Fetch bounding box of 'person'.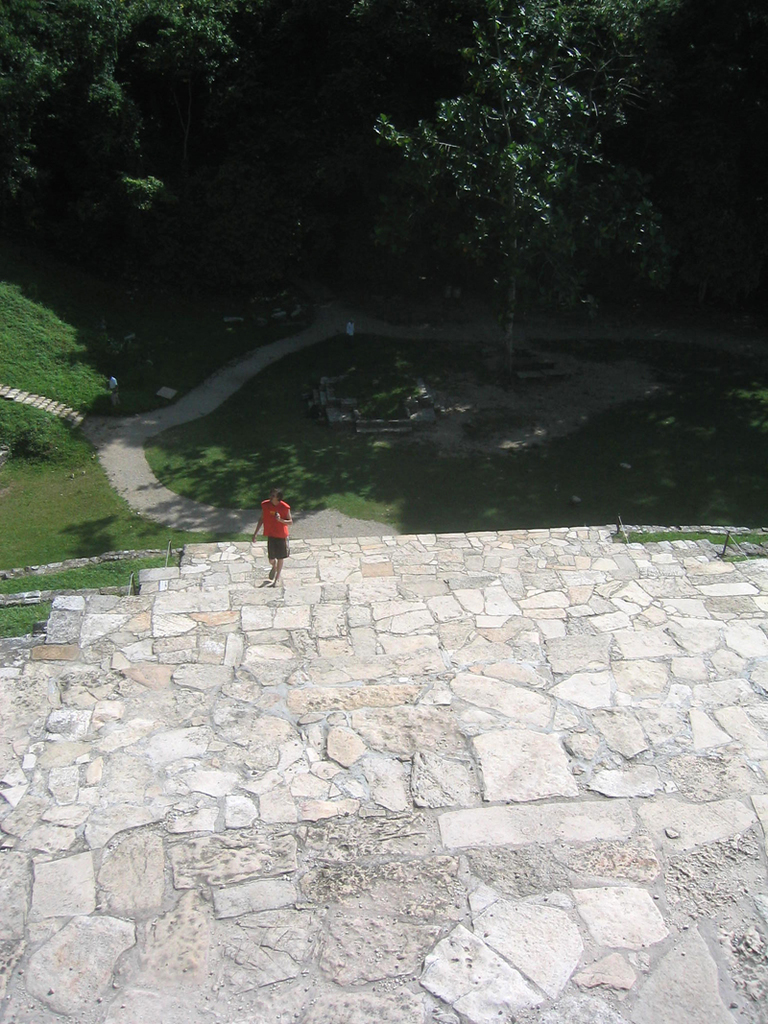
Bbox: Rect(240, 480, 300, 586).
